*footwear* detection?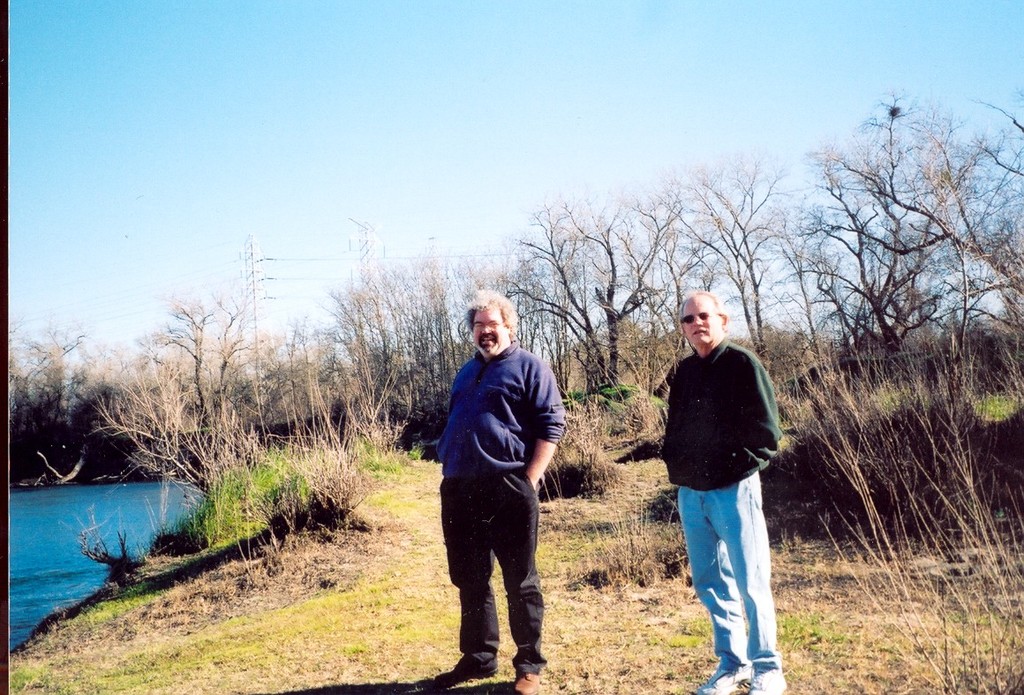
bbox=(521, 662, 543, 694)
